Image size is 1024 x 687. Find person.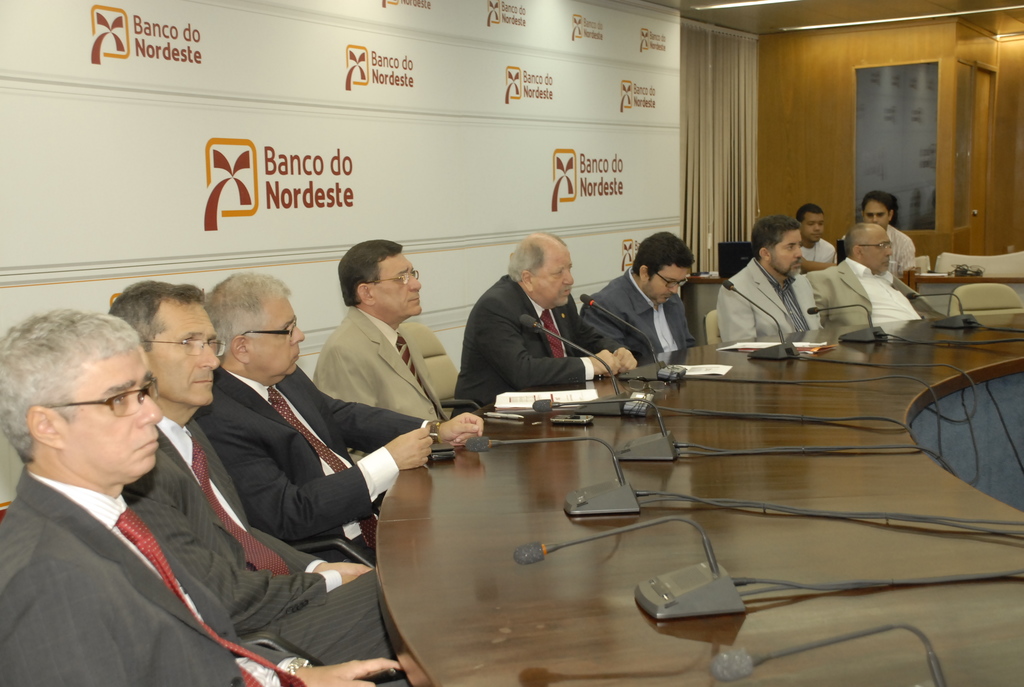
x1=0, y1=303, x2=413, y2=686.
